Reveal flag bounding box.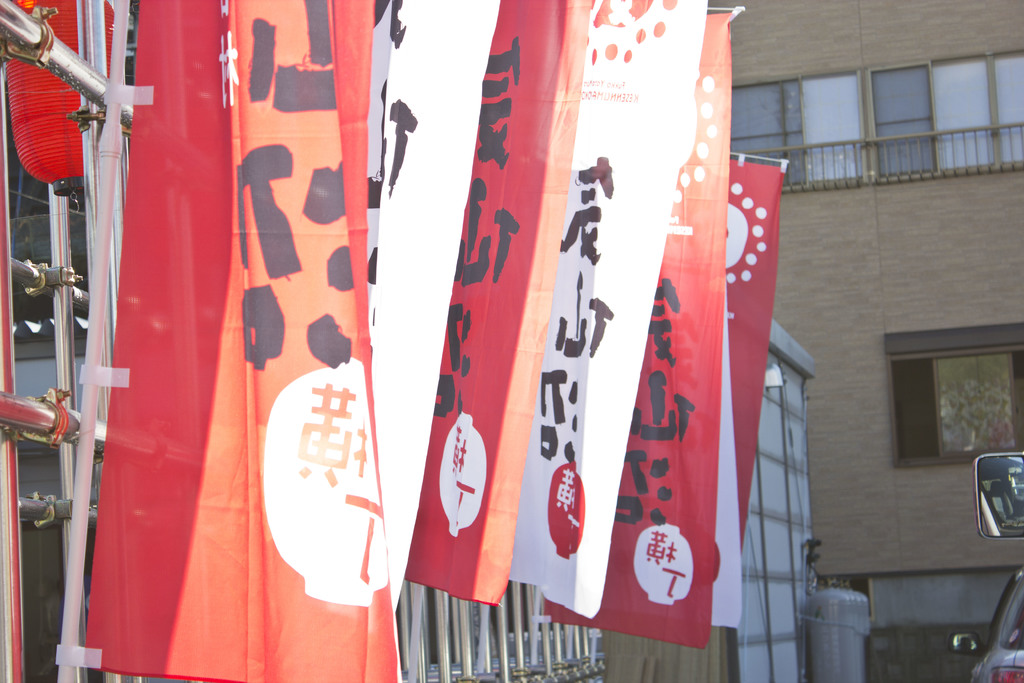
Revealed: 3:0:124:180.
